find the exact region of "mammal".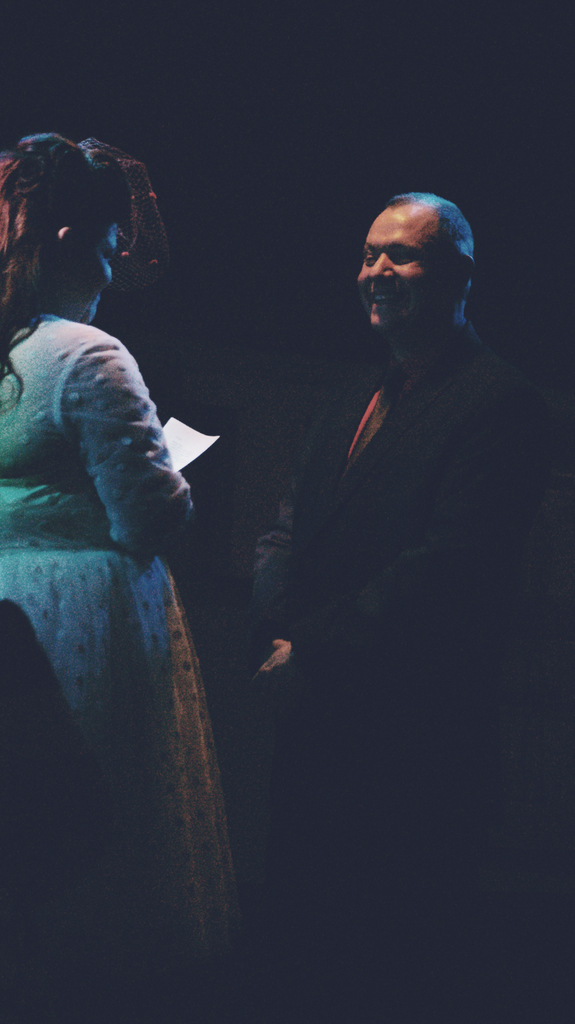
Exact region: [222,190,554,1023].
